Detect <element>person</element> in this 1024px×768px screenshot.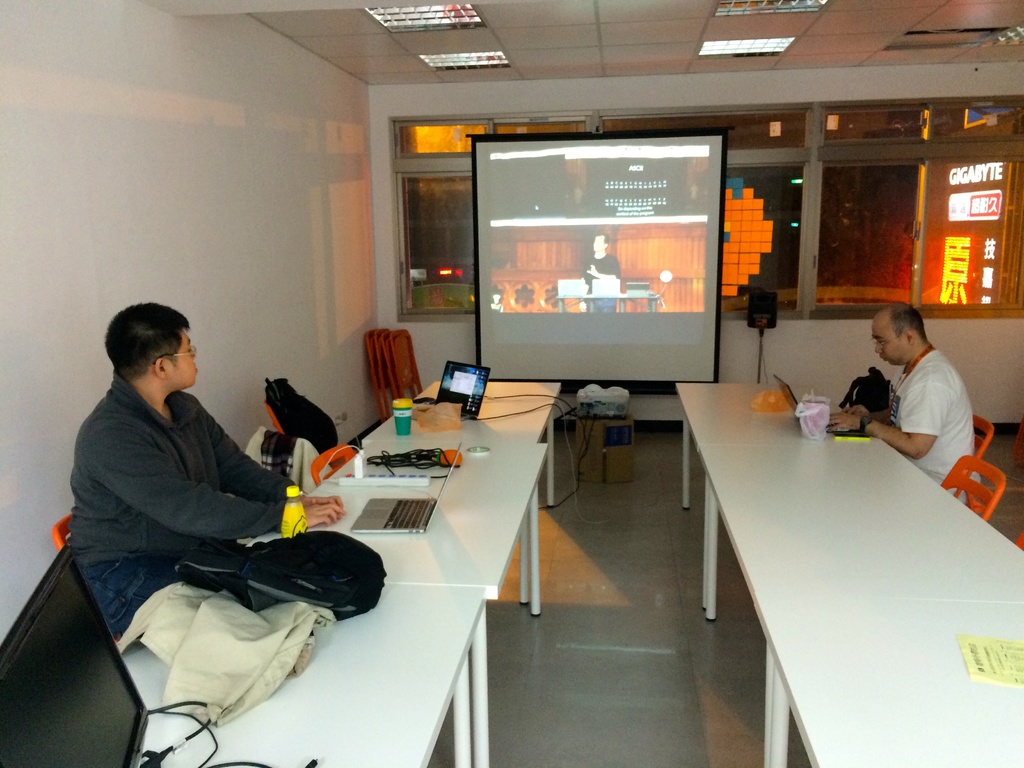
Detection: (x1=61, y1=282, x2=286, y2=673).
